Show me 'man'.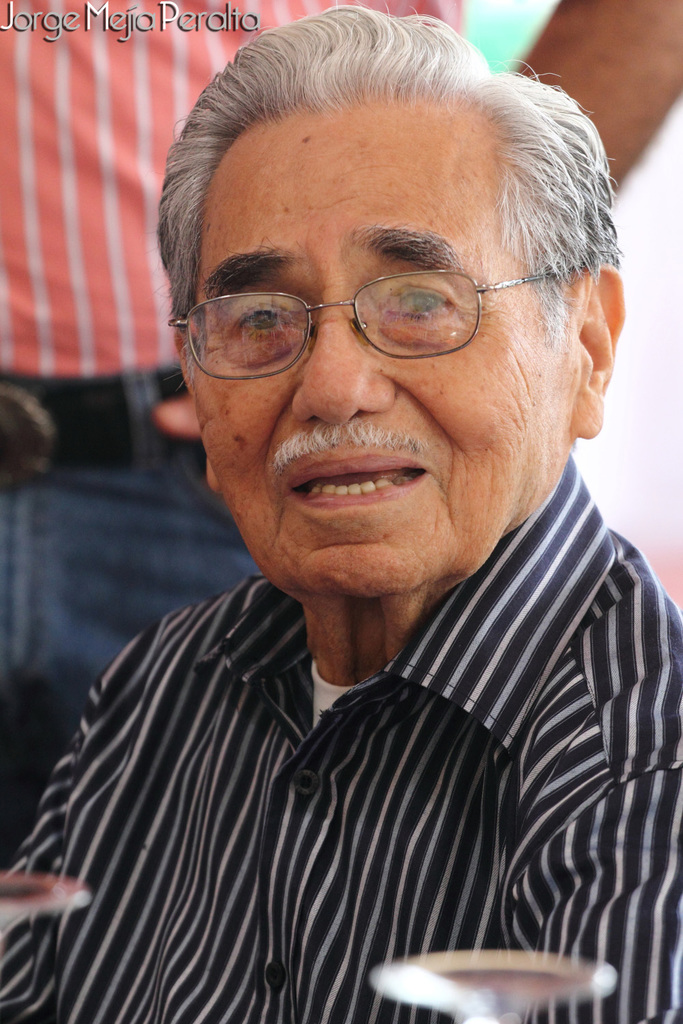
'man' is here: 0 0 675 849.
